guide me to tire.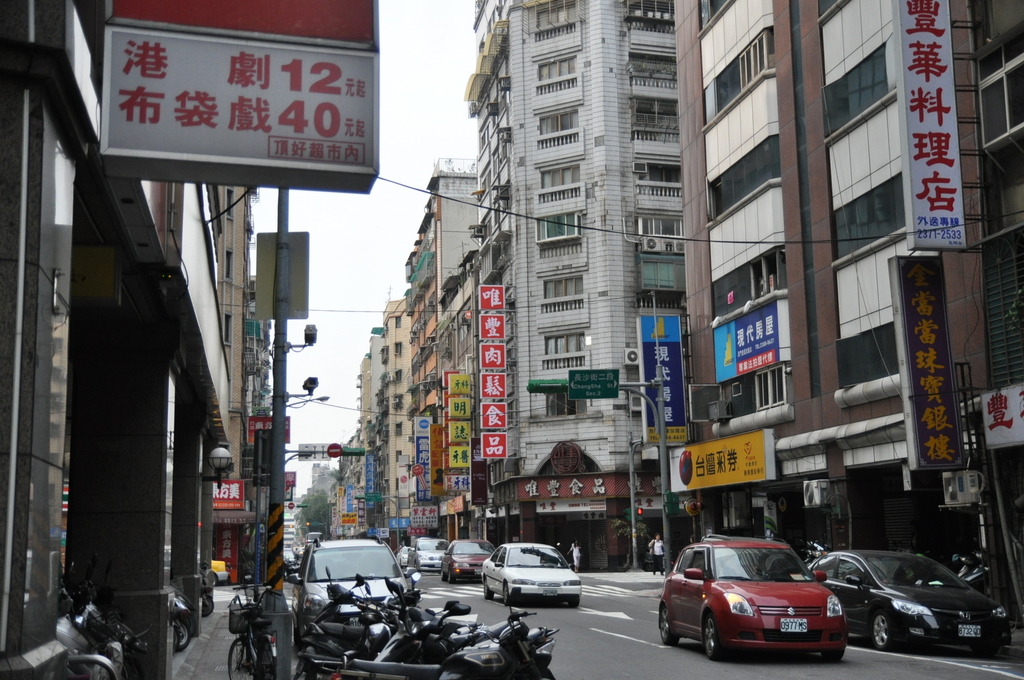
Guidance: locate(225, 638, 254, 679).
